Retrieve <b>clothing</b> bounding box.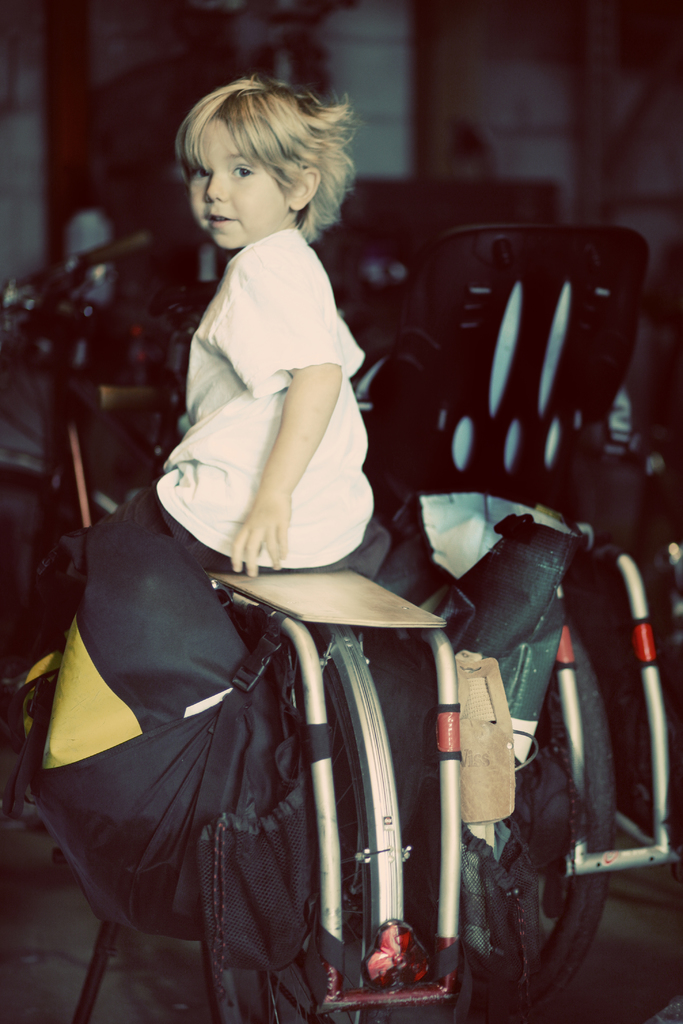
Bounding box: <box>33,484,413,934</box>.
